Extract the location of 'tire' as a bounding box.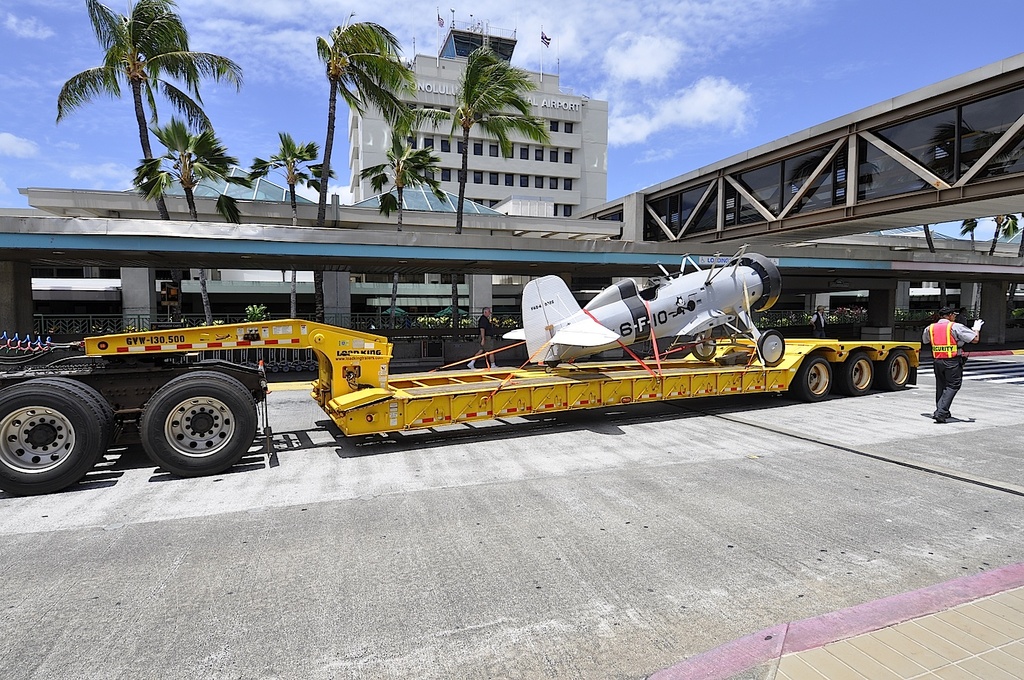
l=754, t=329, r=785, b=366.
